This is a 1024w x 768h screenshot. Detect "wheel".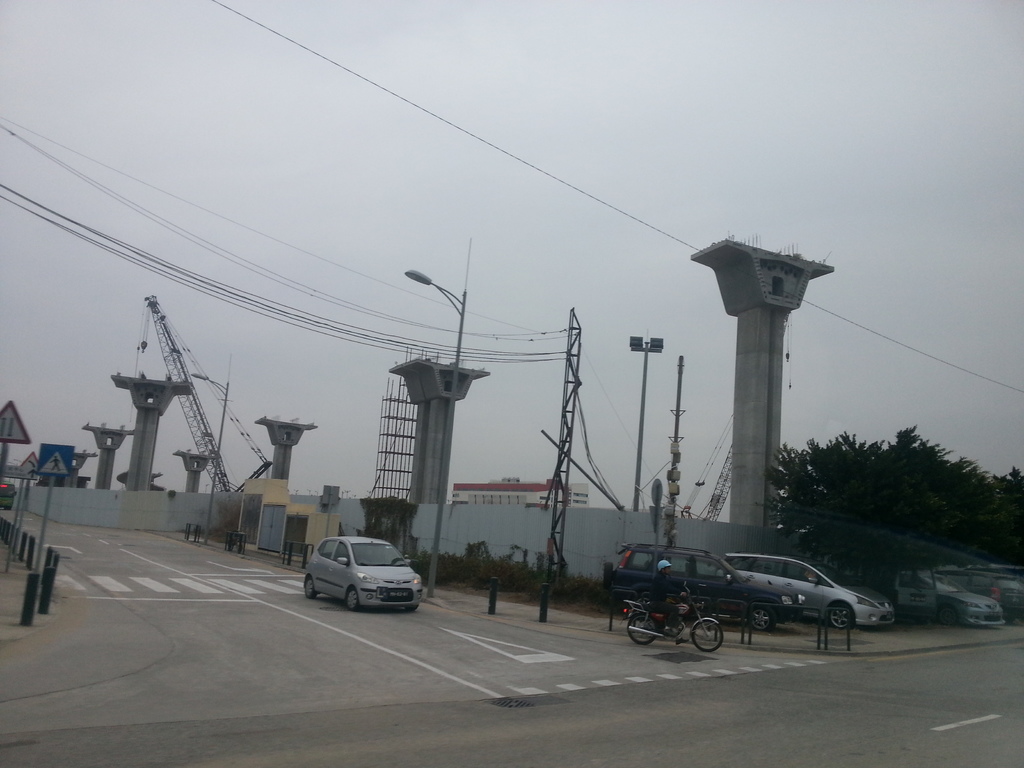
BBox(828, 602, 852, 631).
